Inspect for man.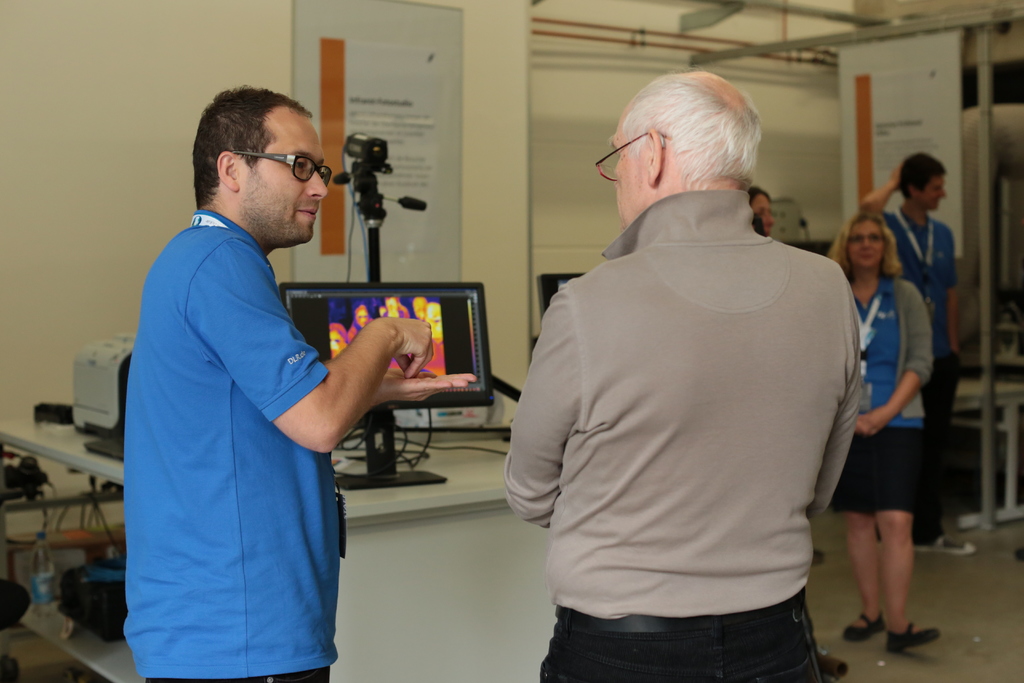
Inspection: bbox=(856, 152, 975, 555).
